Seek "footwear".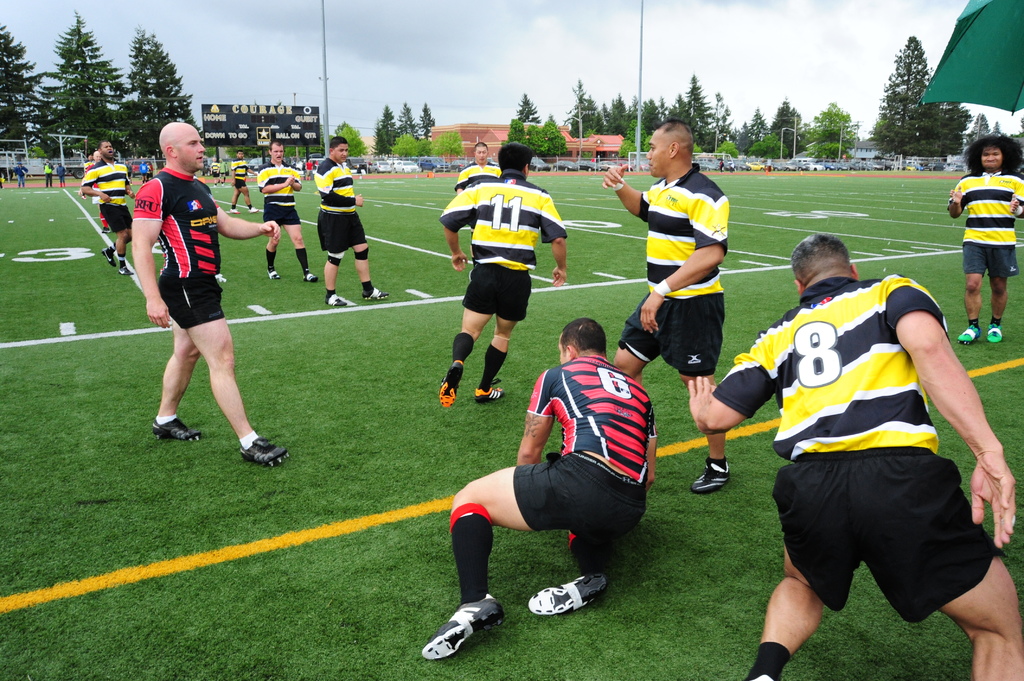
<region>530, 575, 611, 622</region>.
